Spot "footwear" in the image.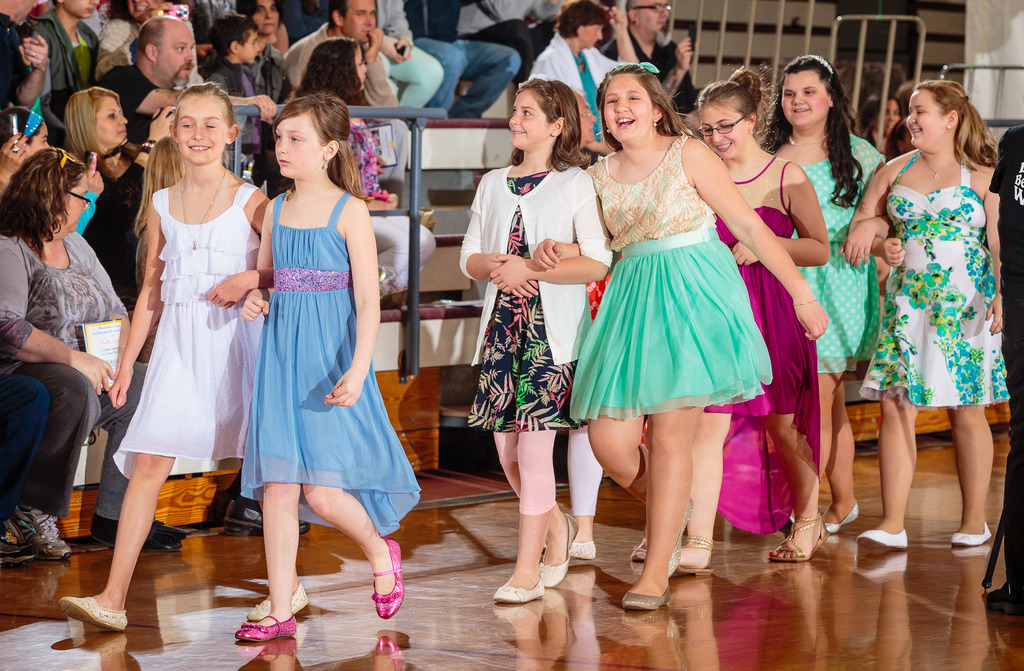
"footwear" found at bbox=(769, 515, 829, 561).
